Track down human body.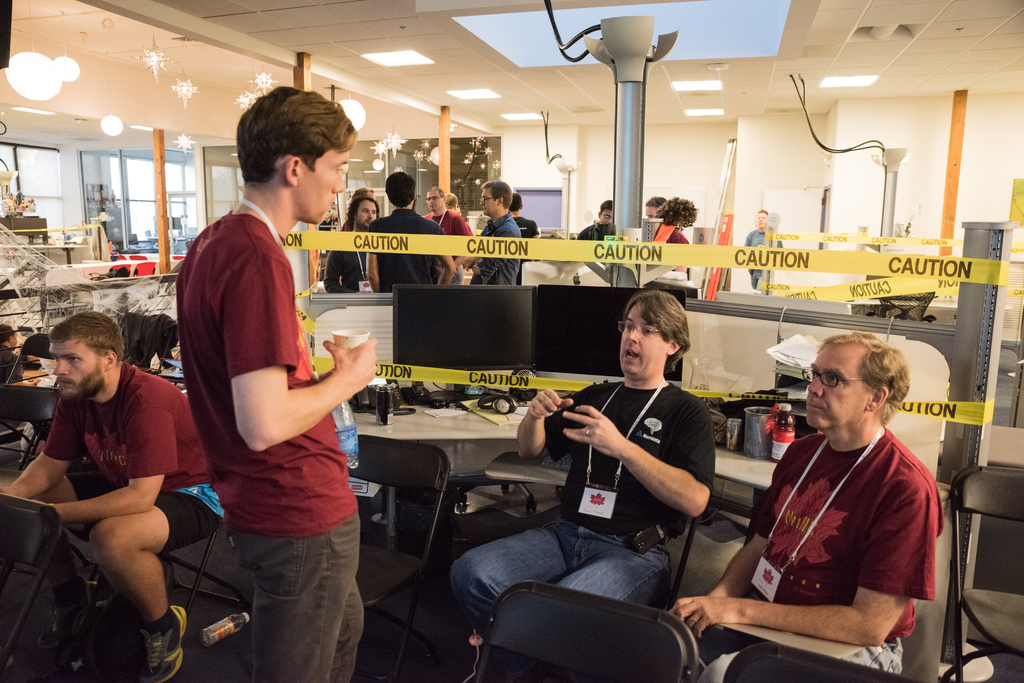
Tracked to region(180, 81, 373, 682).
